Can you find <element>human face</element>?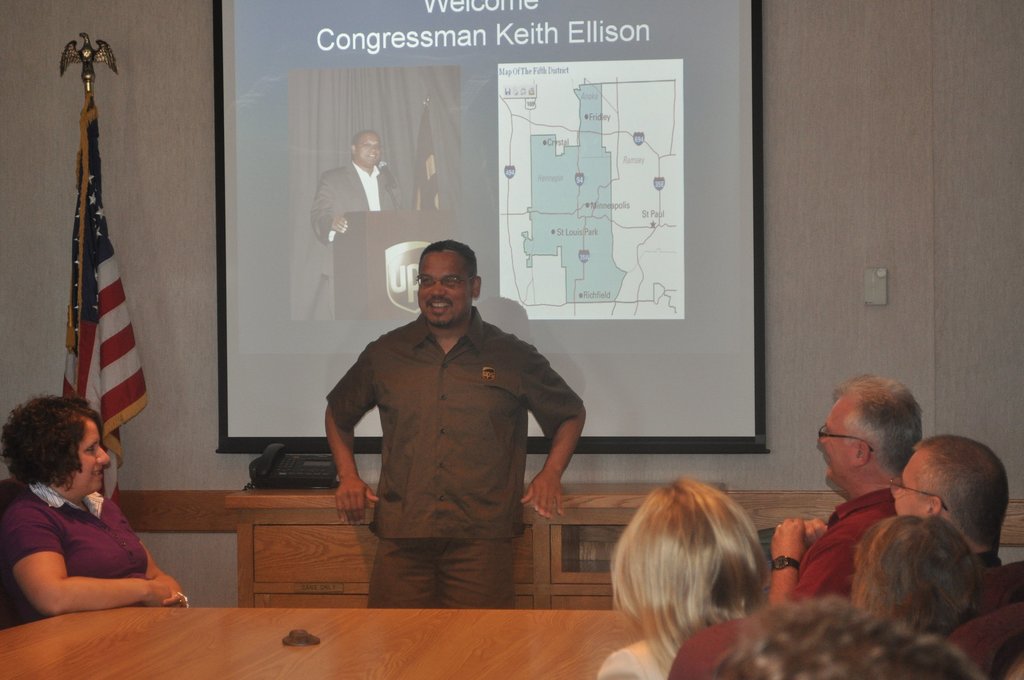
Yes, bounding box: left=422, top=241, right=473, bottom=323.
